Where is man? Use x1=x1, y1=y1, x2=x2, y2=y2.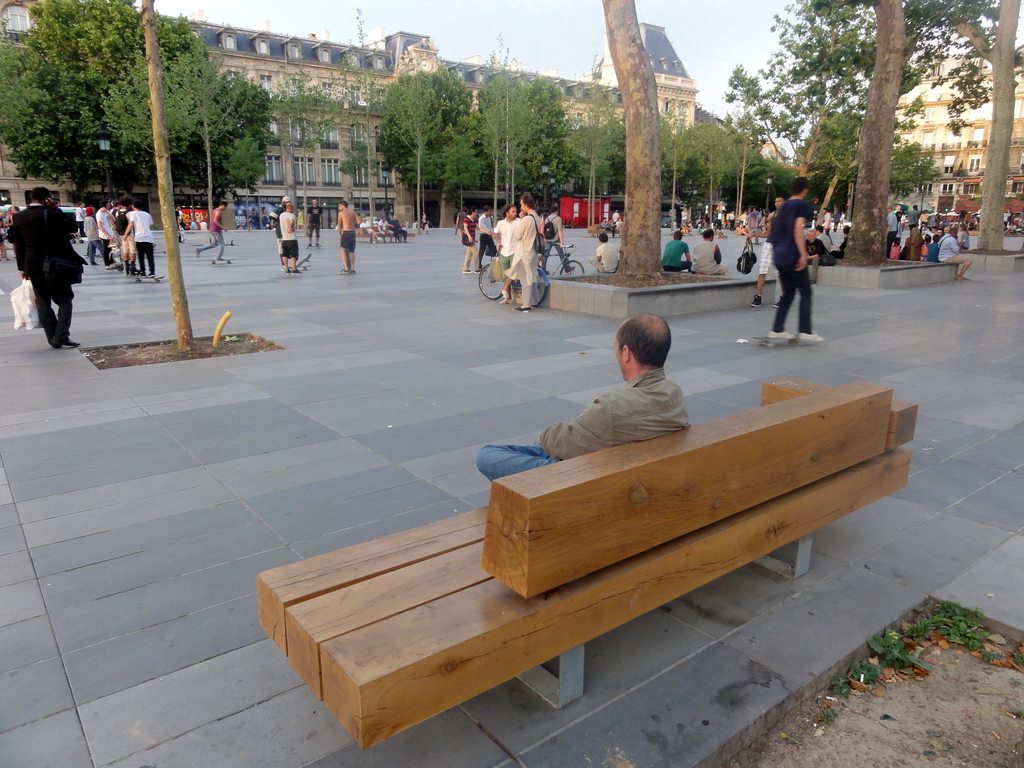
x1=543, y1=201, x2=578, y2=271.
